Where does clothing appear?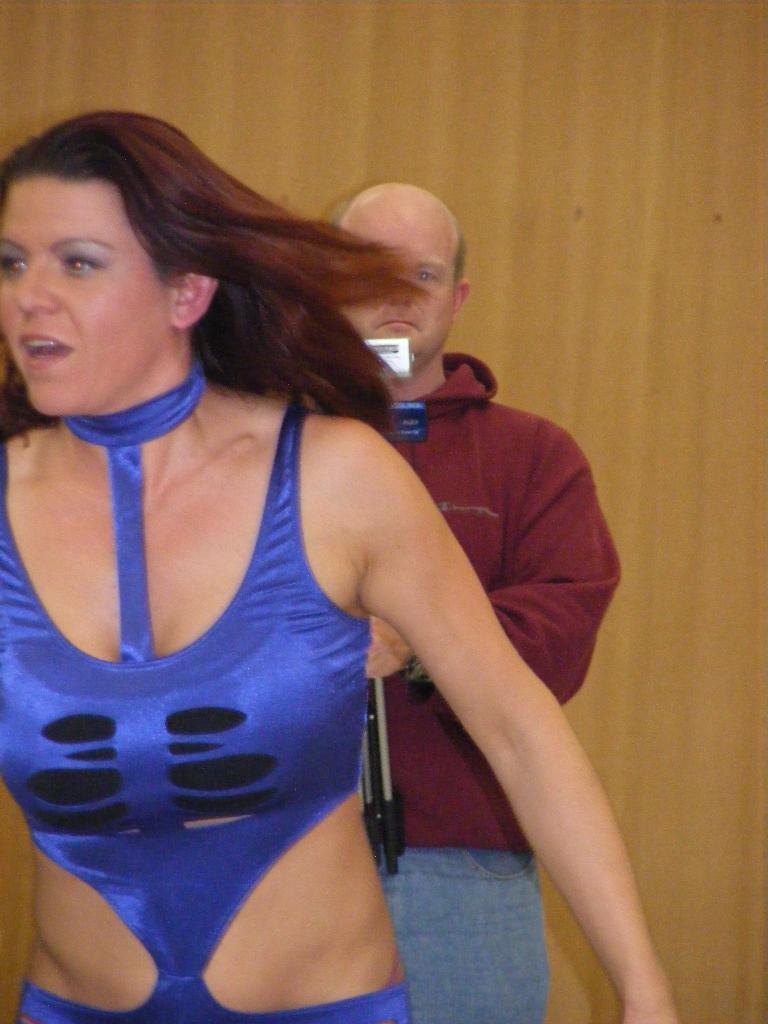
Appears at box=[21, 391, 426, 1004].
